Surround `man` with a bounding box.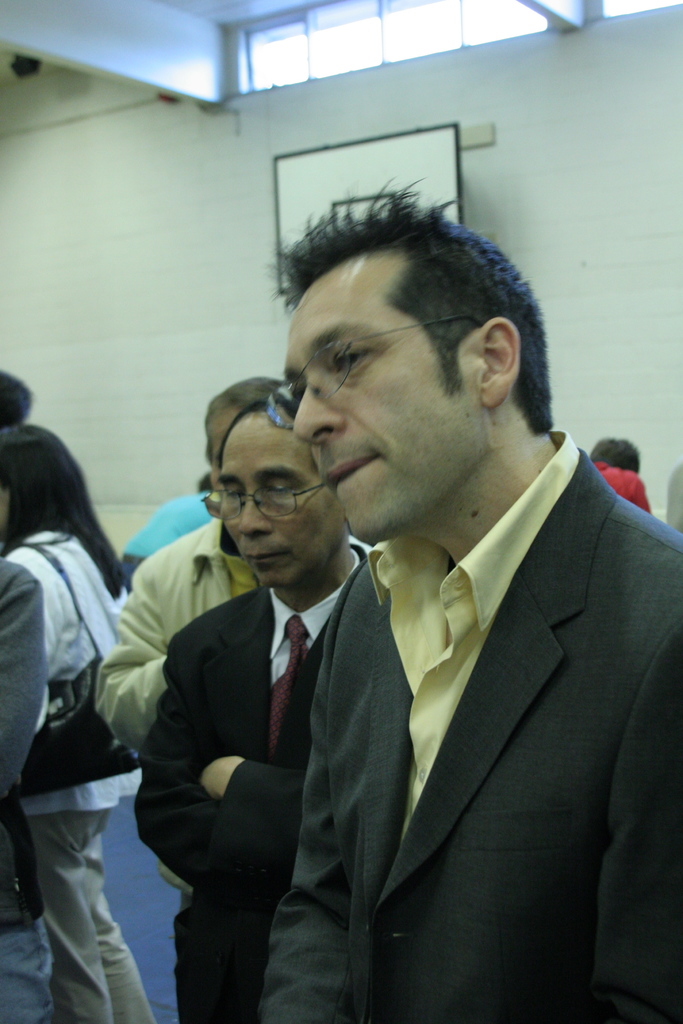
243, 180, 682, 1023.
